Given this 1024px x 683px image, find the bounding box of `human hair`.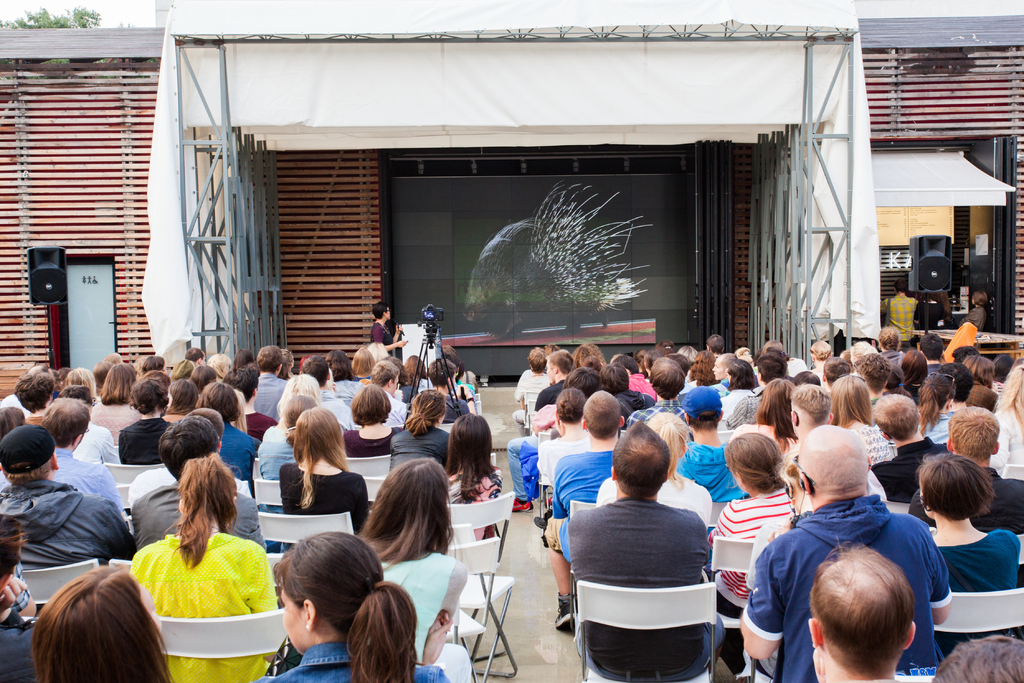
box=[355, 457, 454, 573].
